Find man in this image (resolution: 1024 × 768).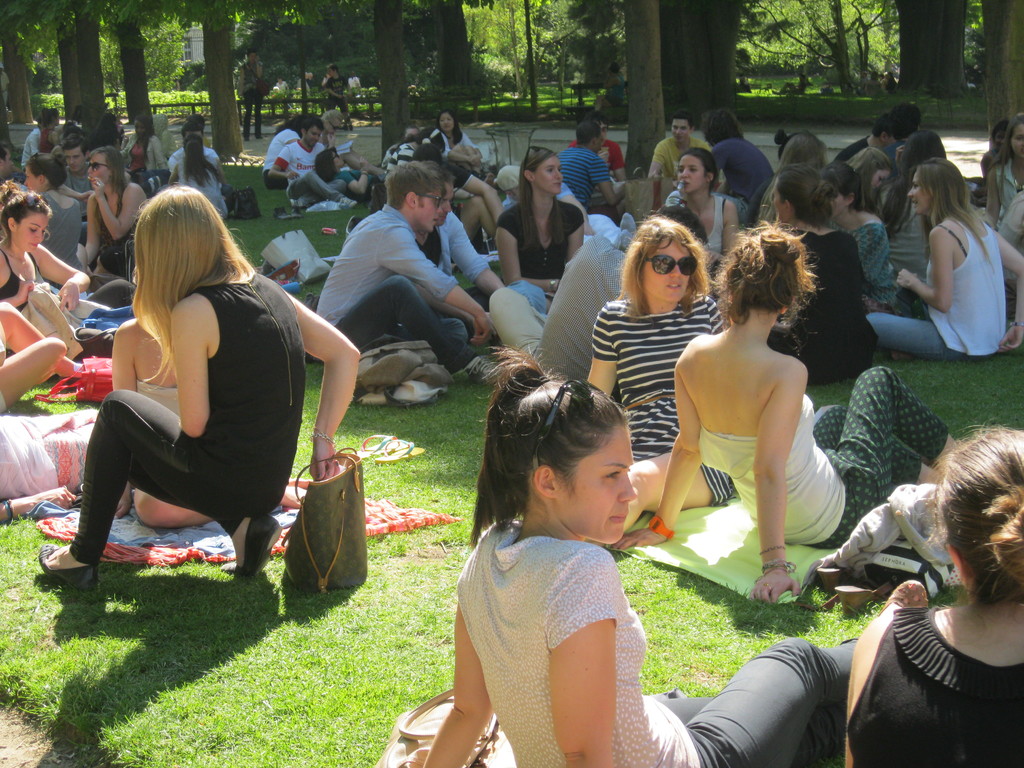
locate(569, 111, 630, 189).
